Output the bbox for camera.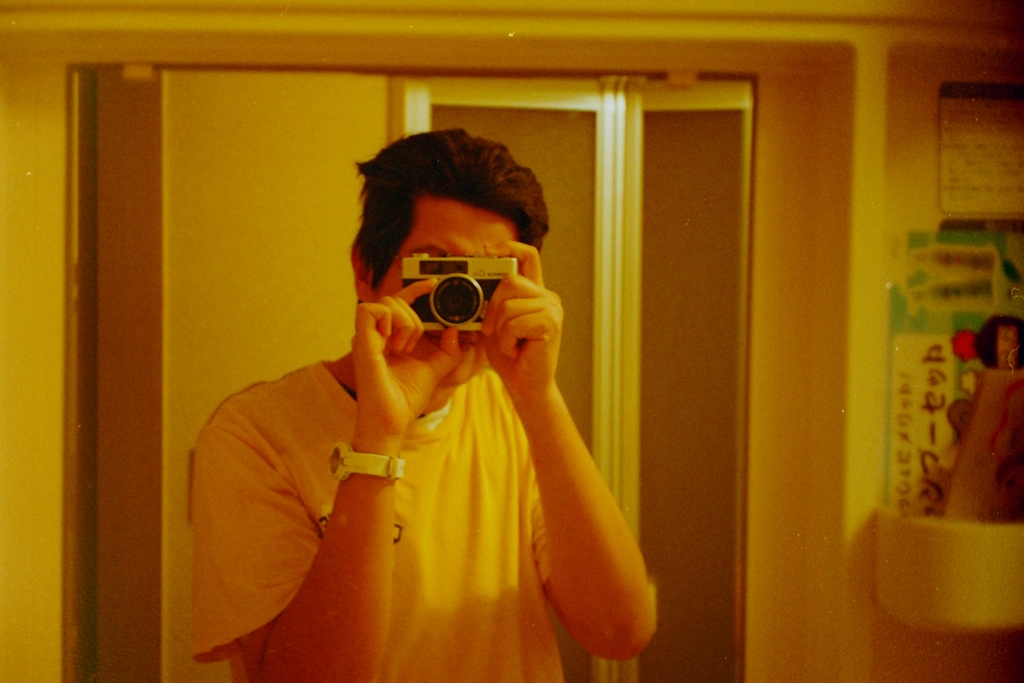
399/247/516/338.
